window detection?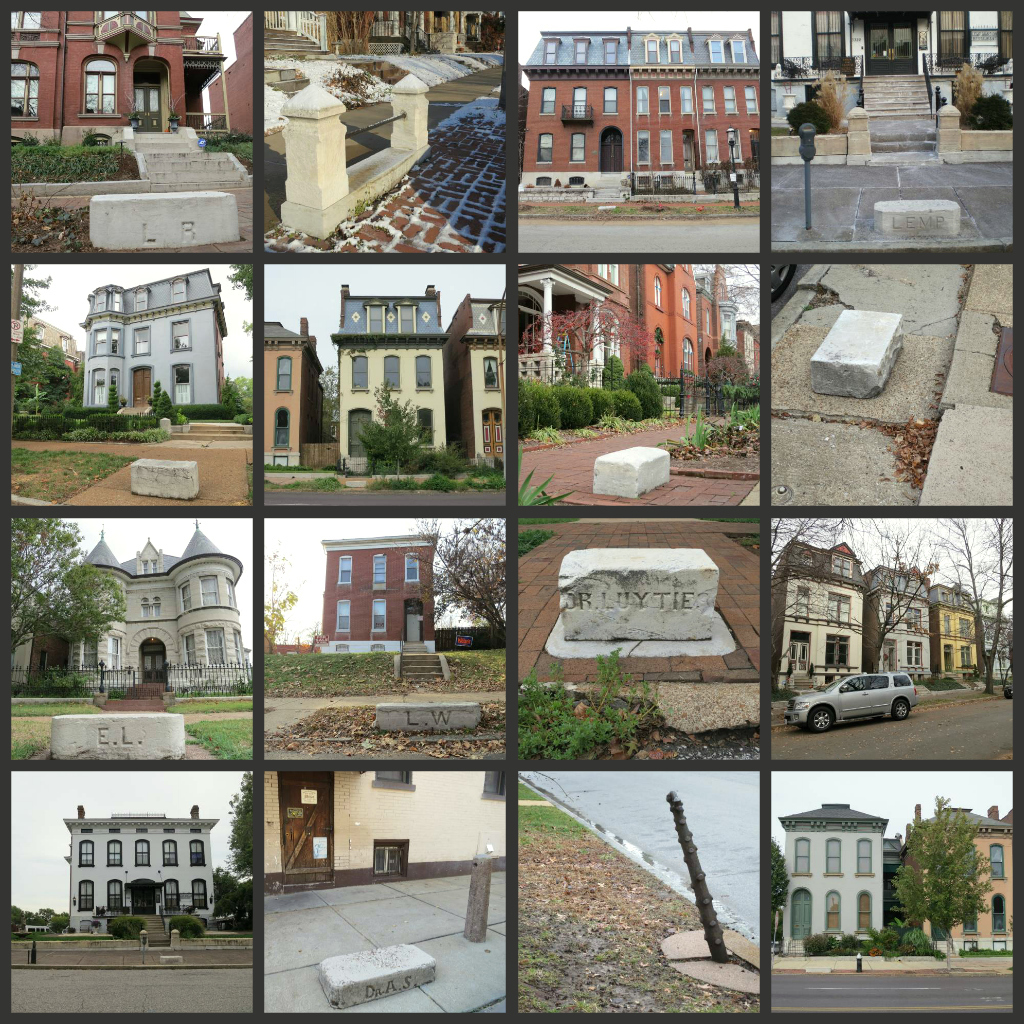
x1=547 y1=39 x2=558 y2=65
